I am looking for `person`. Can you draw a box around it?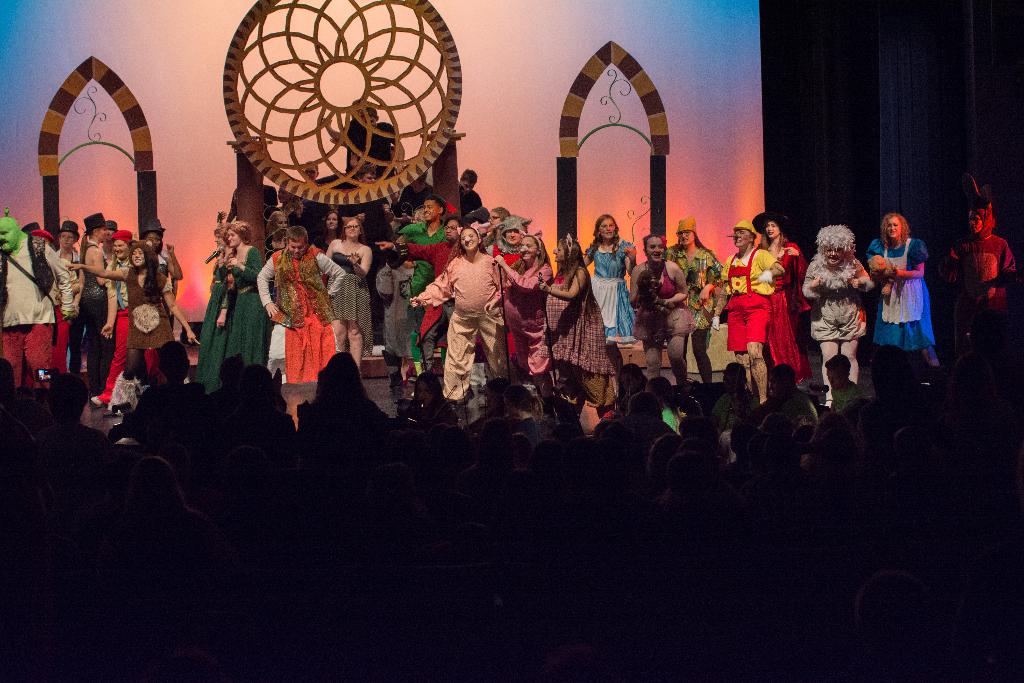
Sure, the bounding box is box=[51, 217, 83, 384].
